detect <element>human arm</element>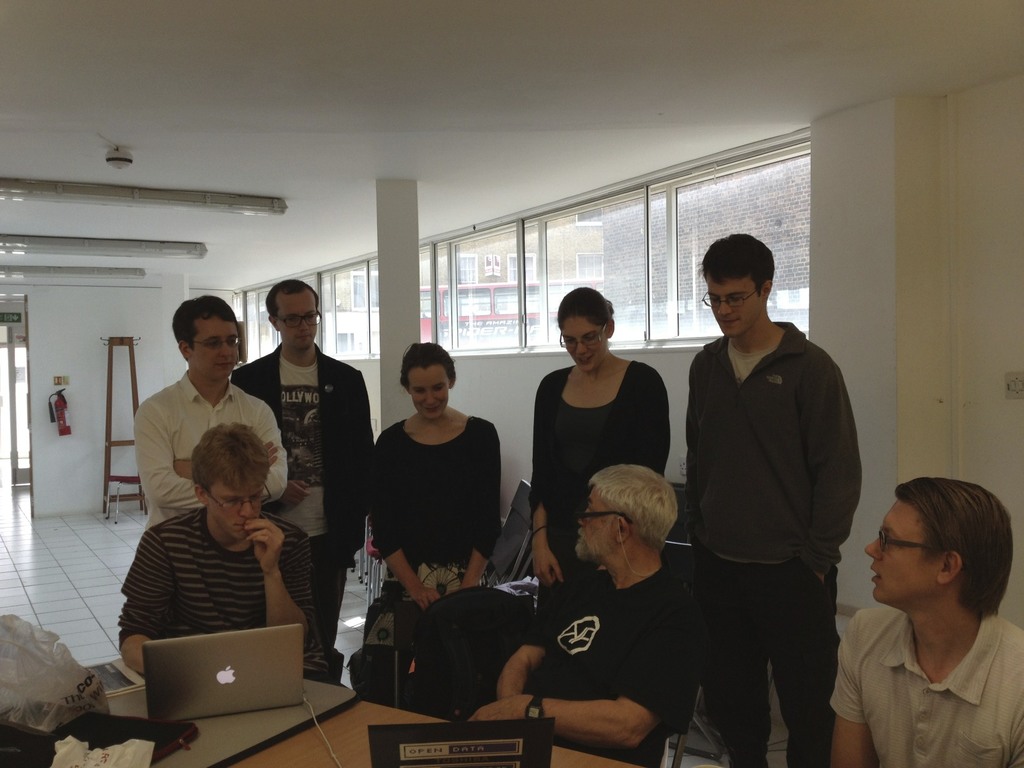
(left=531, top=392, right=563, bottom=588)
